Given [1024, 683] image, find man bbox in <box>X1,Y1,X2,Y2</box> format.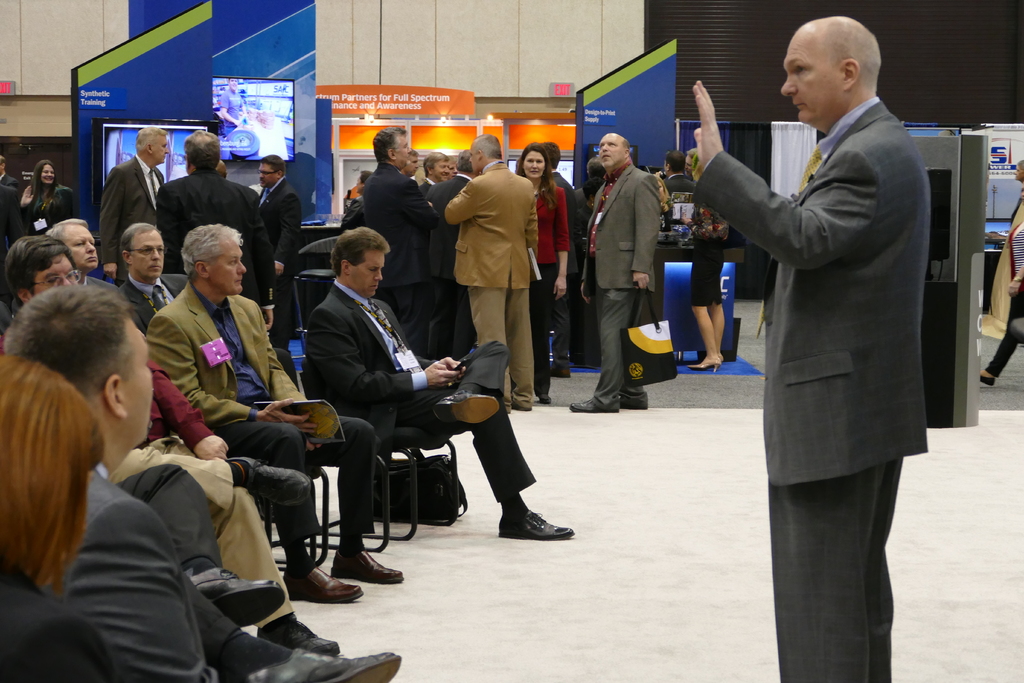
<box>144,226,405,605</box>.
